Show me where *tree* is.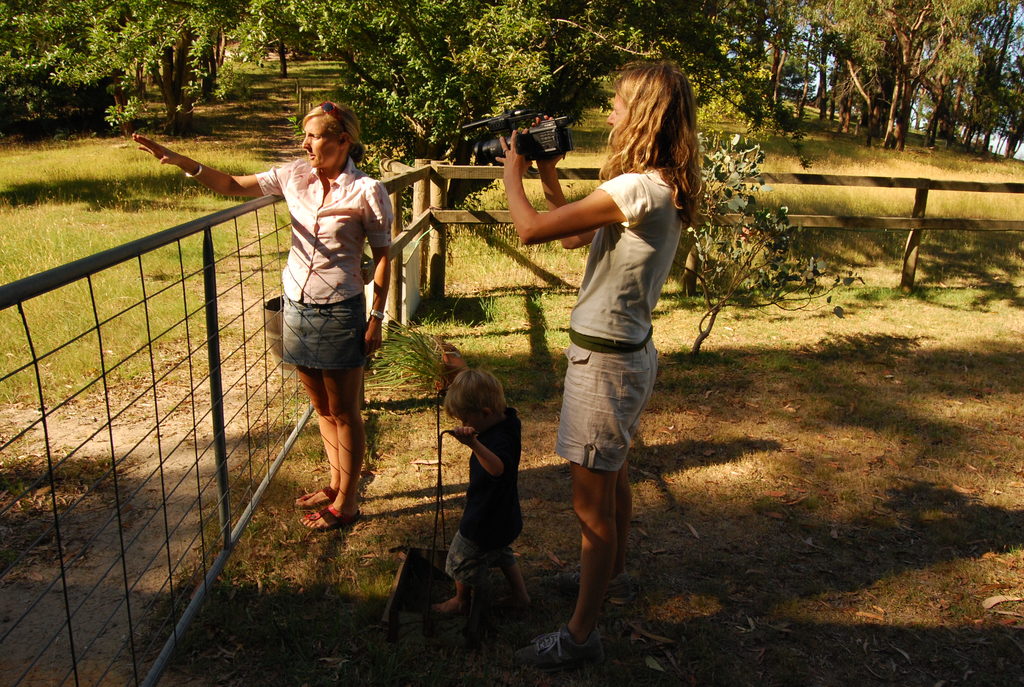
*tree* is at detection(0, 0, 295, 125).
